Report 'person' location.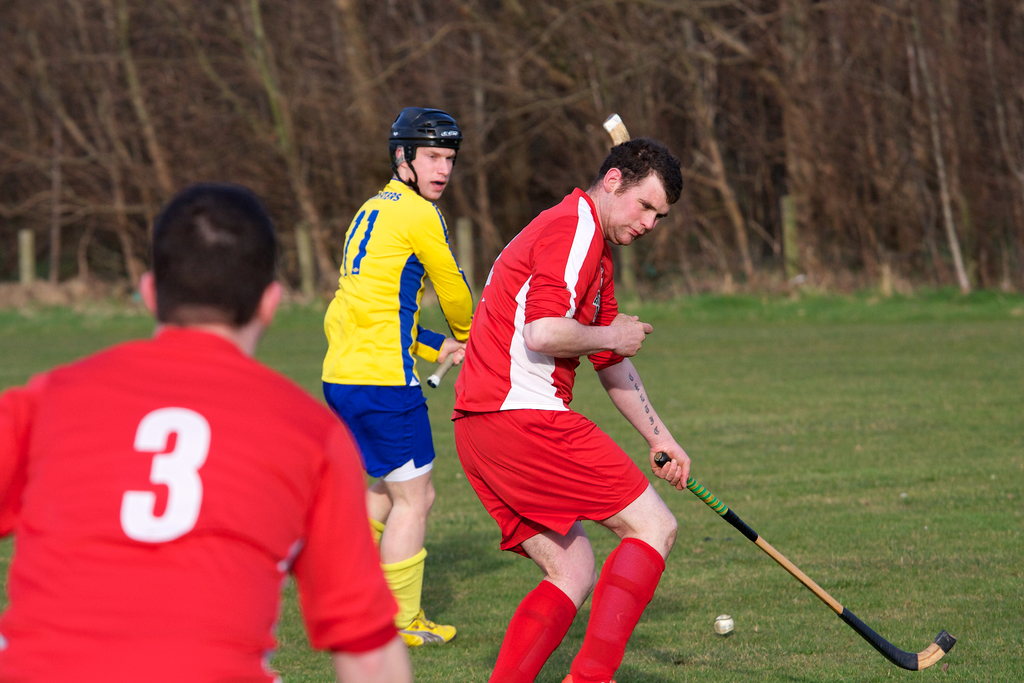
Report: bbox(4, 175, 414, 682).
